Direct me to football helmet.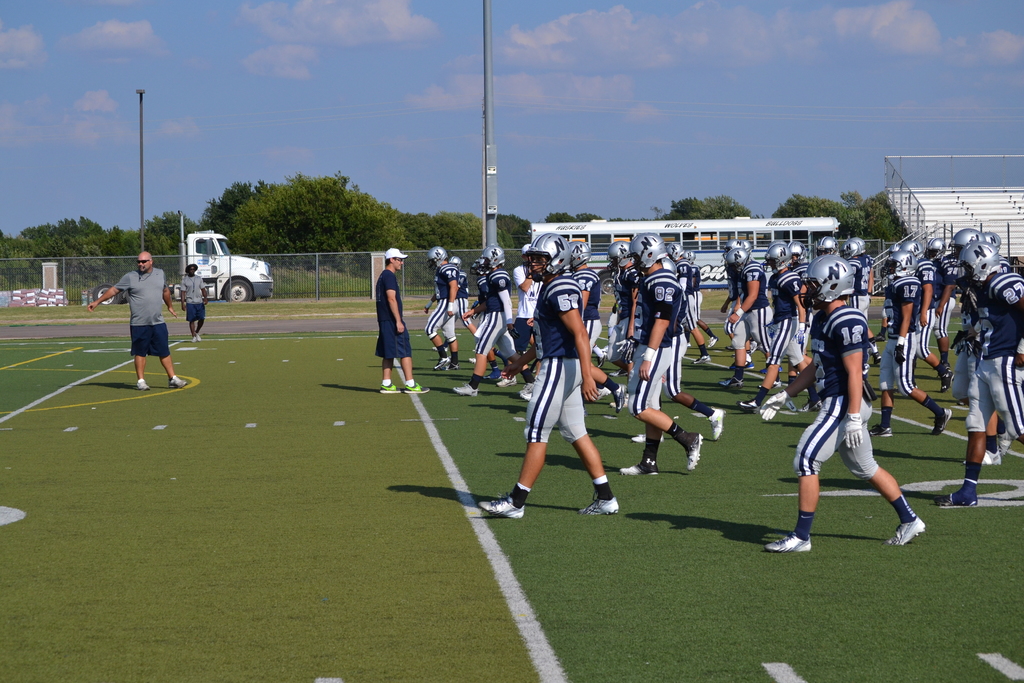
Direction: (446,252,463,274).
